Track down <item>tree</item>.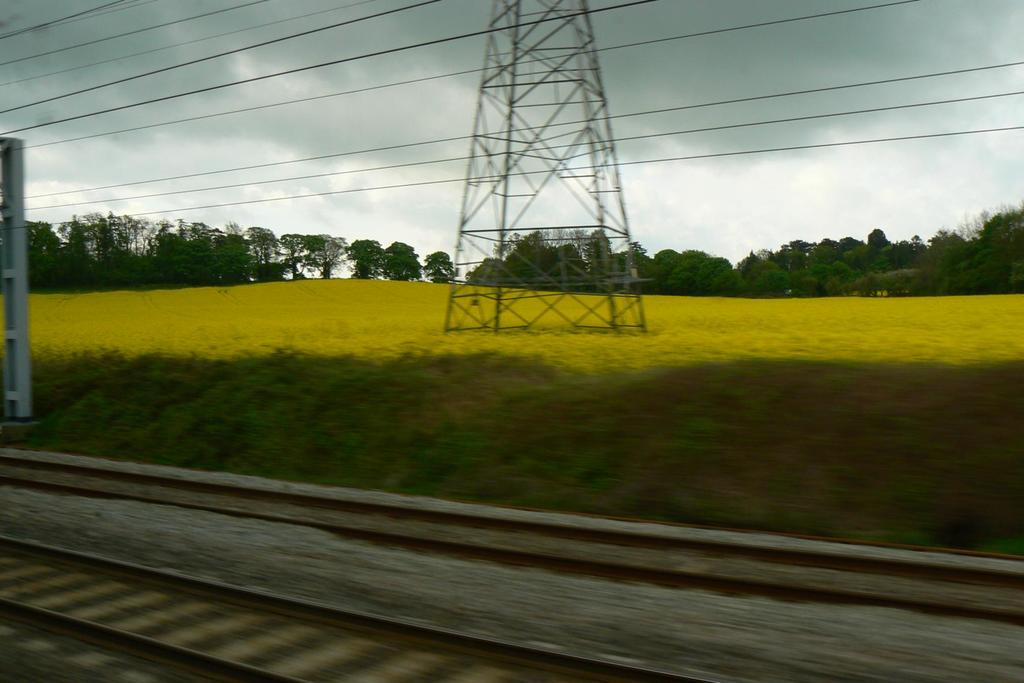
Tracked to 27:210:1023:293.
